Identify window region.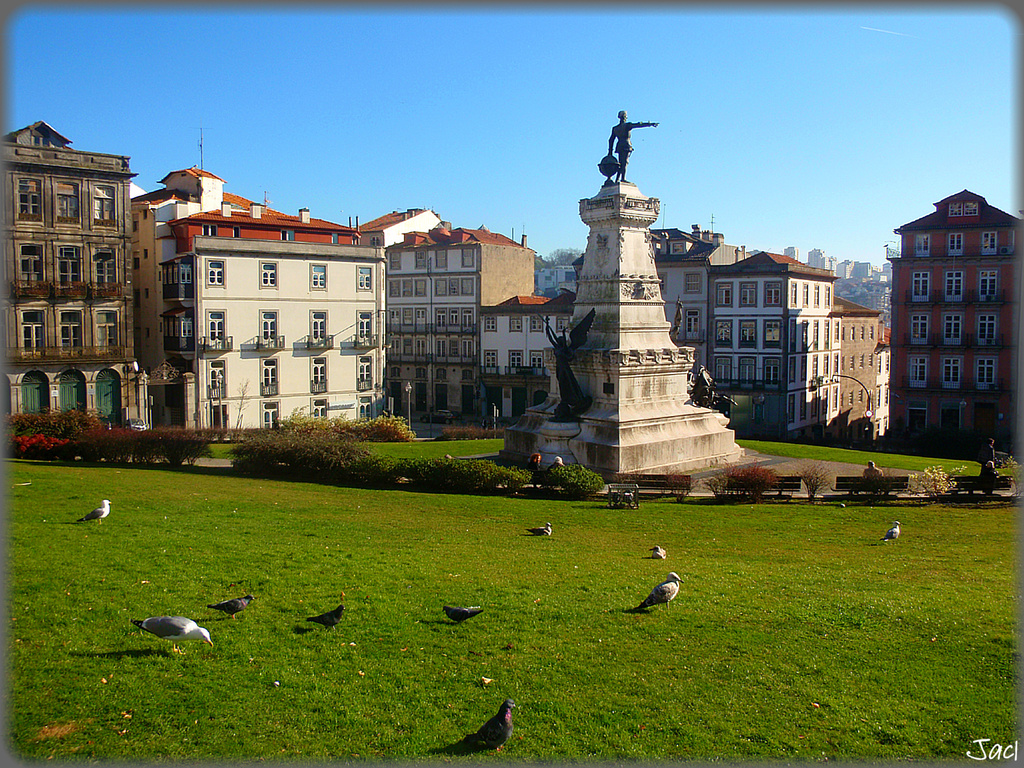
Region: region(51, 169, 88, 230).
